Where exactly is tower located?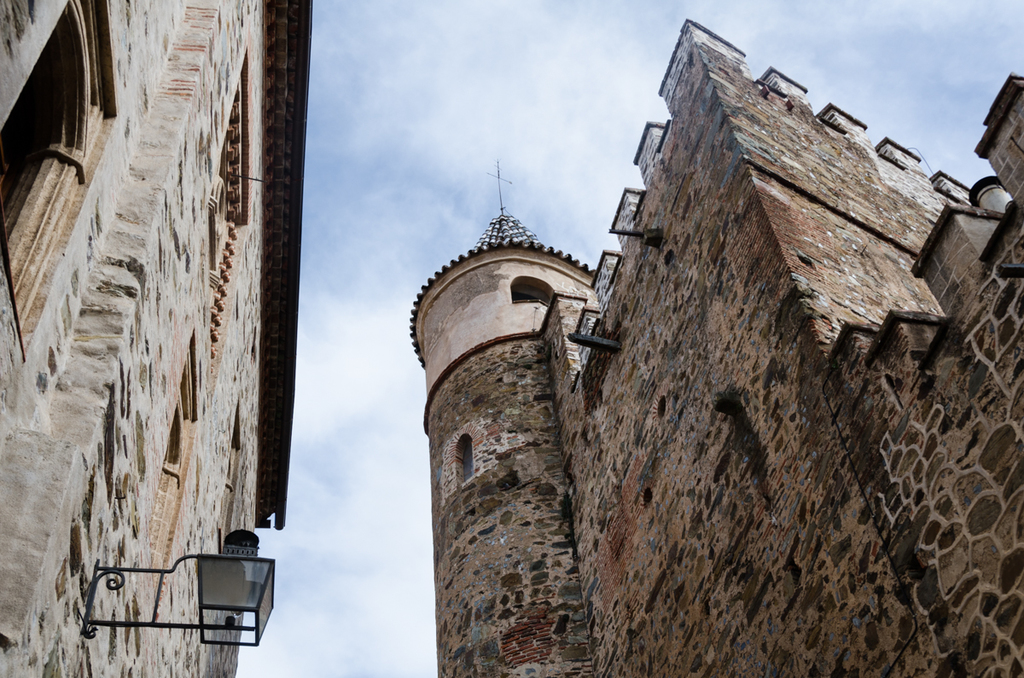
Its bounding box is locate(0, 0, 289, 677).
